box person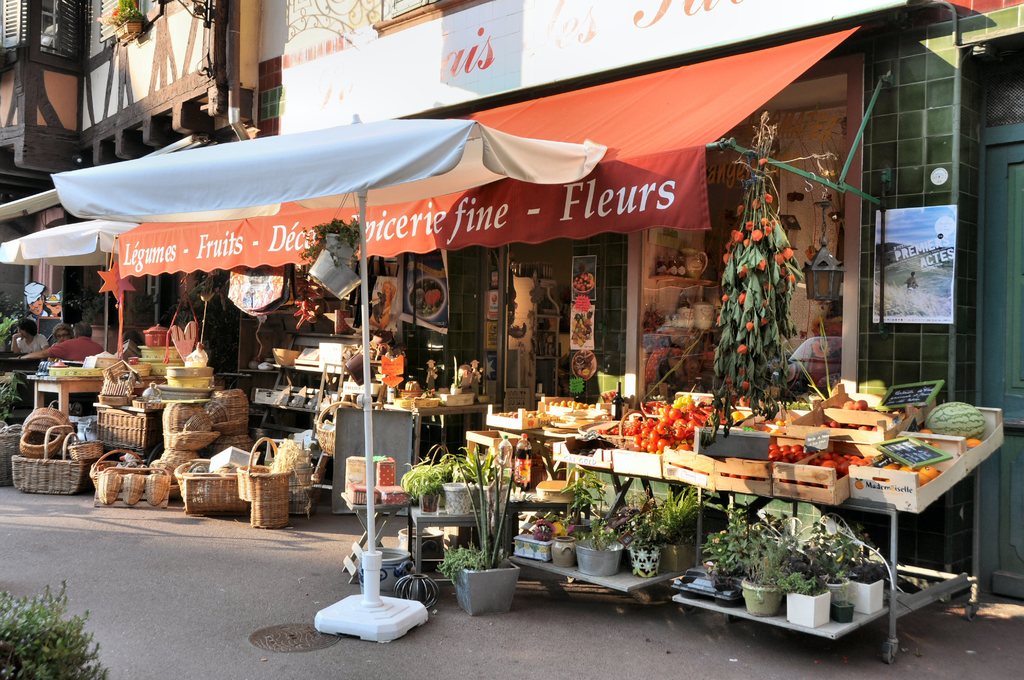
select_region(905, 270, 918, 291)
